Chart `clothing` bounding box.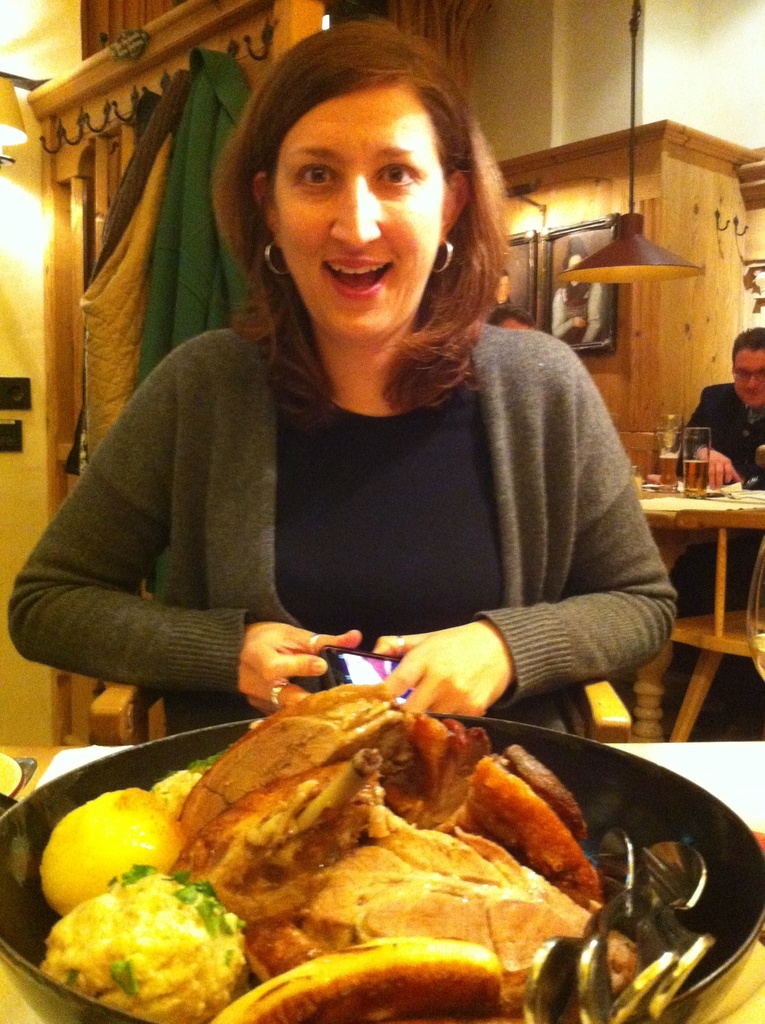
Charted: detection(166, 296, 693, 764).
